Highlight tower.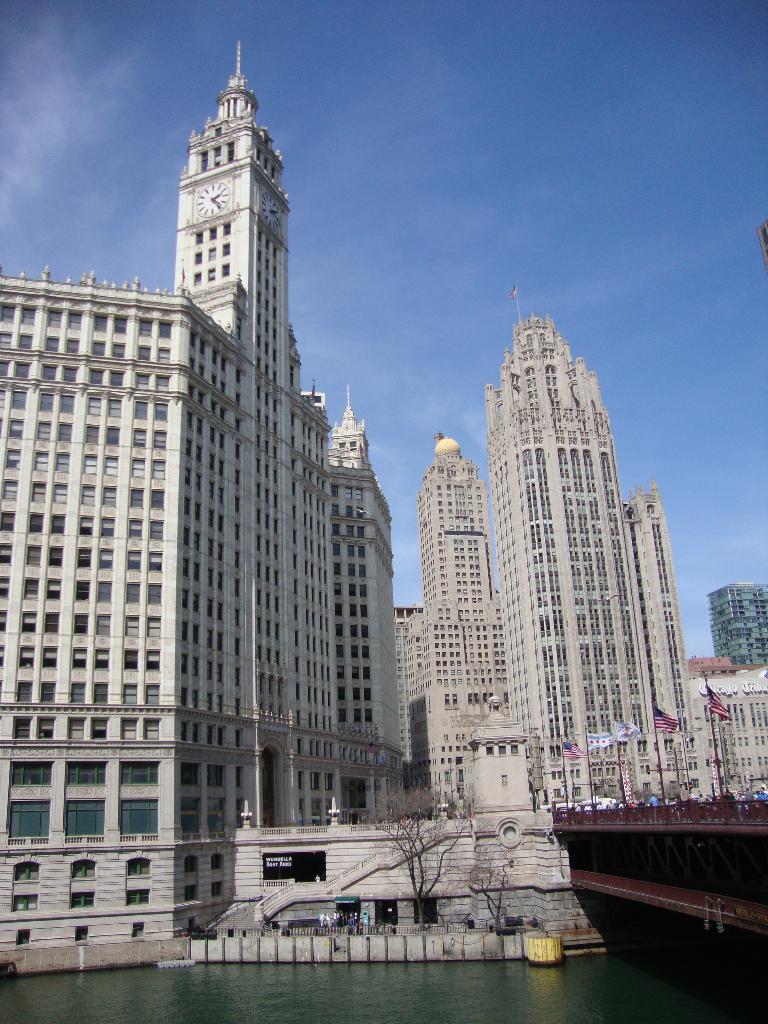
Highlighted region: bbox=(708, 563, 765, 684).
